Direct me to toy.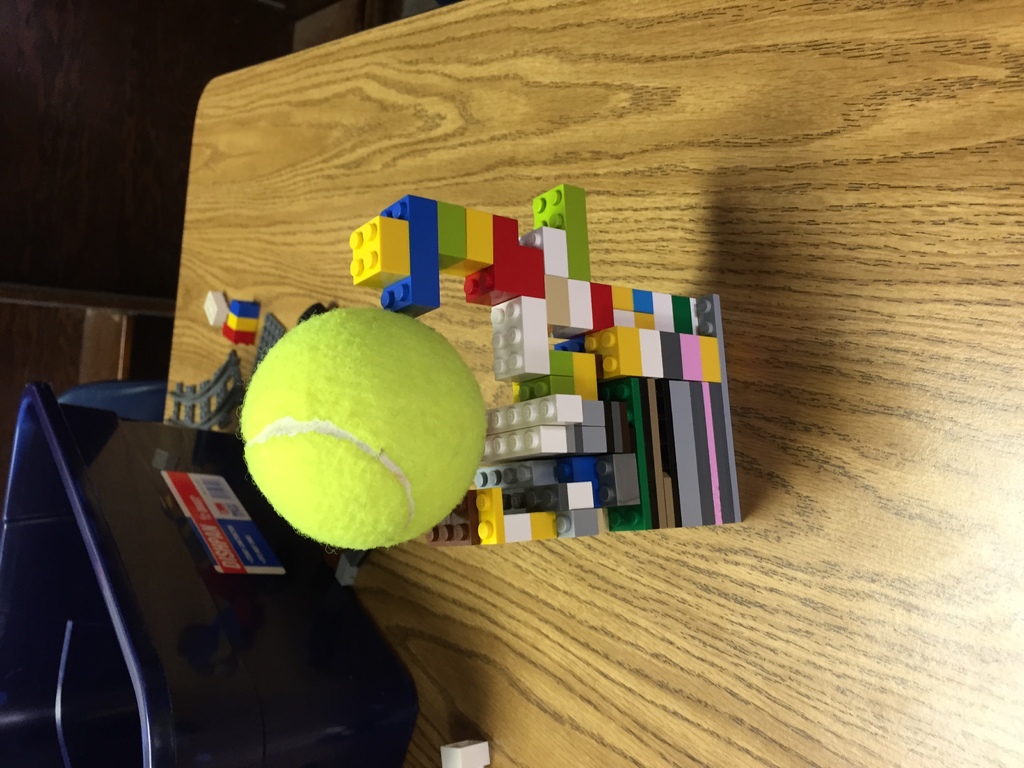
Direction: region(167, 349, 248, 430).
